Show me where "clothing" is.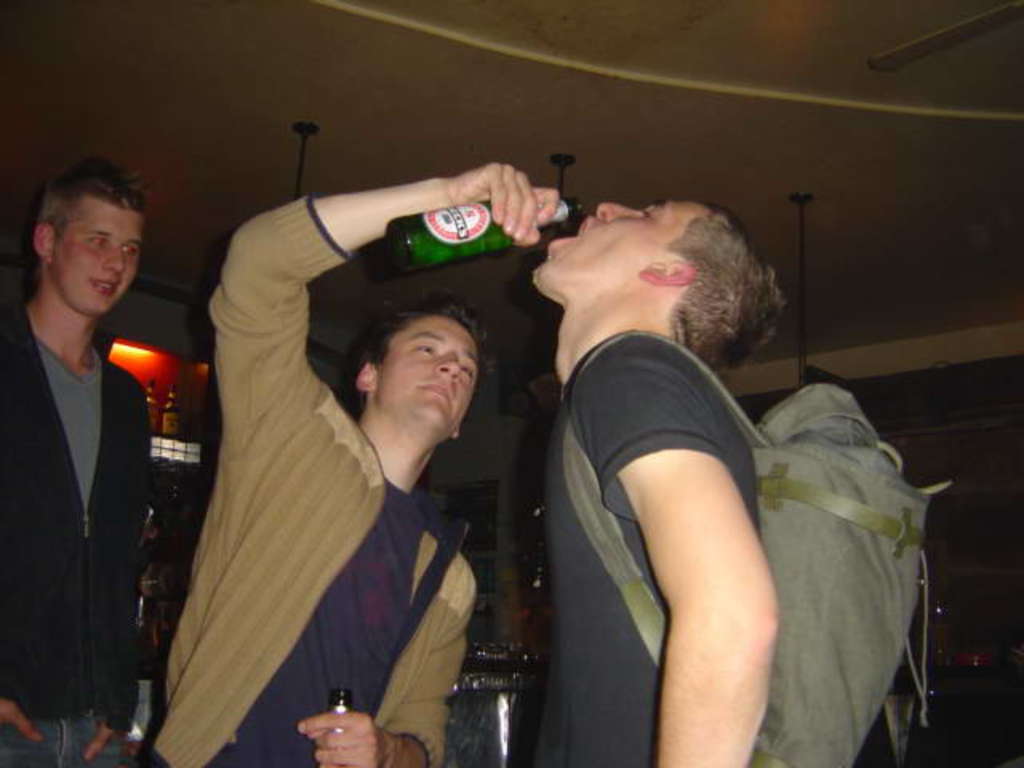
"clothing" is at {"x1": 533, "y1": 328, "x2": 762, "y2": 766}.
